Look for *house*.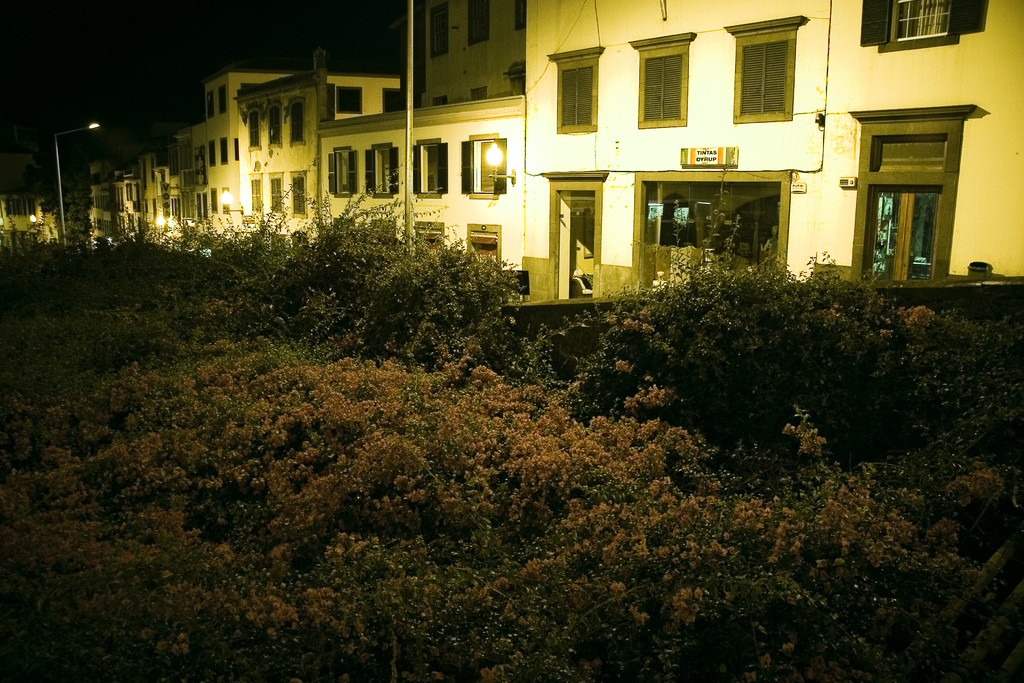
Found: BBox(522, 0, 1023, 306).
